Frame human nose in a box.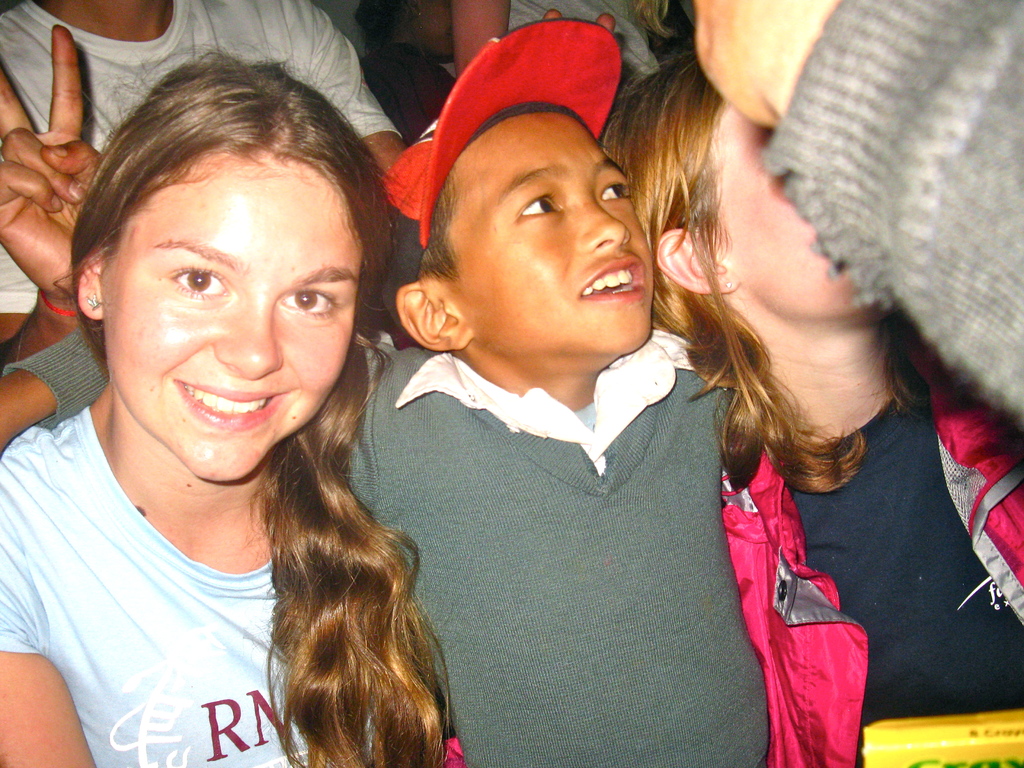
crop(580, 193, 632, 246).
